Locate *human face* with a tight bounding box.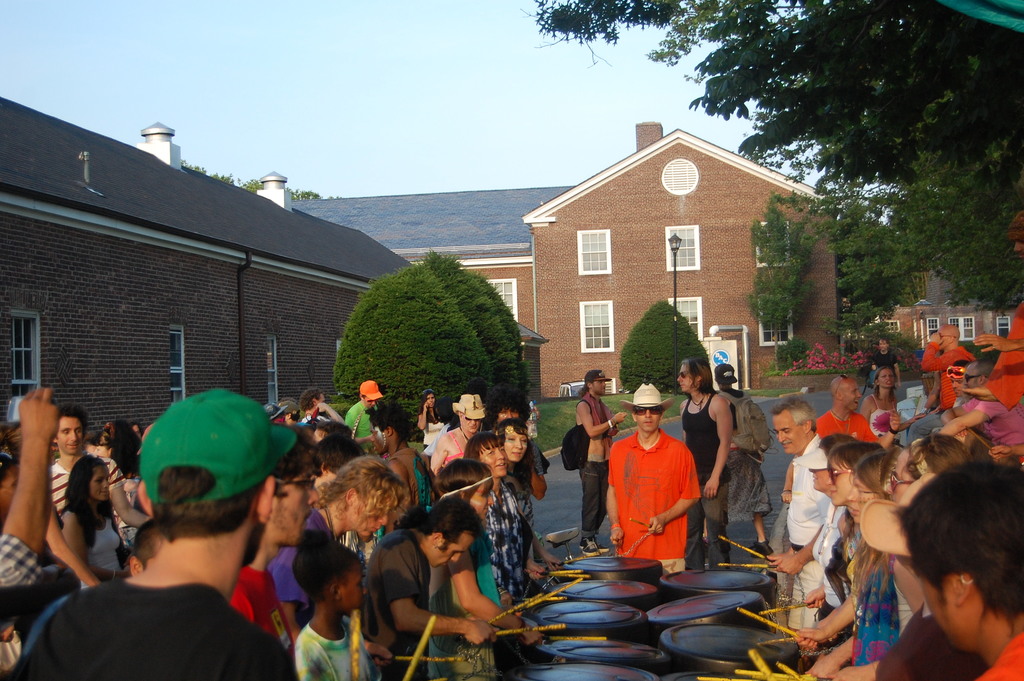
821/455/852/503.
